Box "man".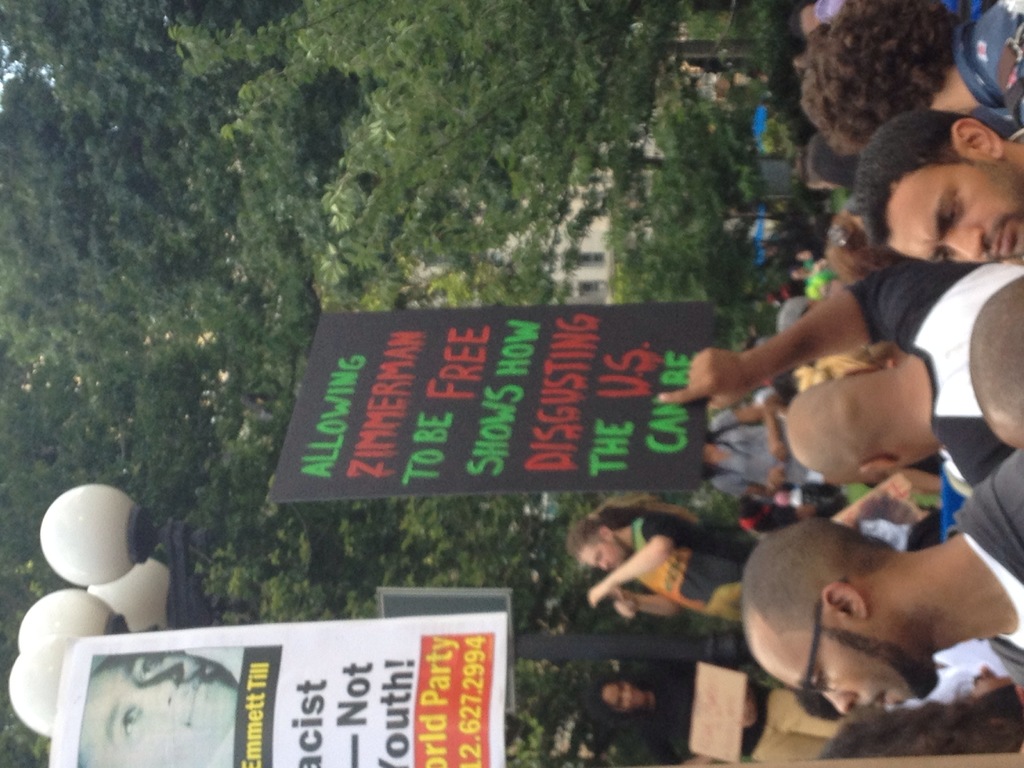
82,640,239,765.
